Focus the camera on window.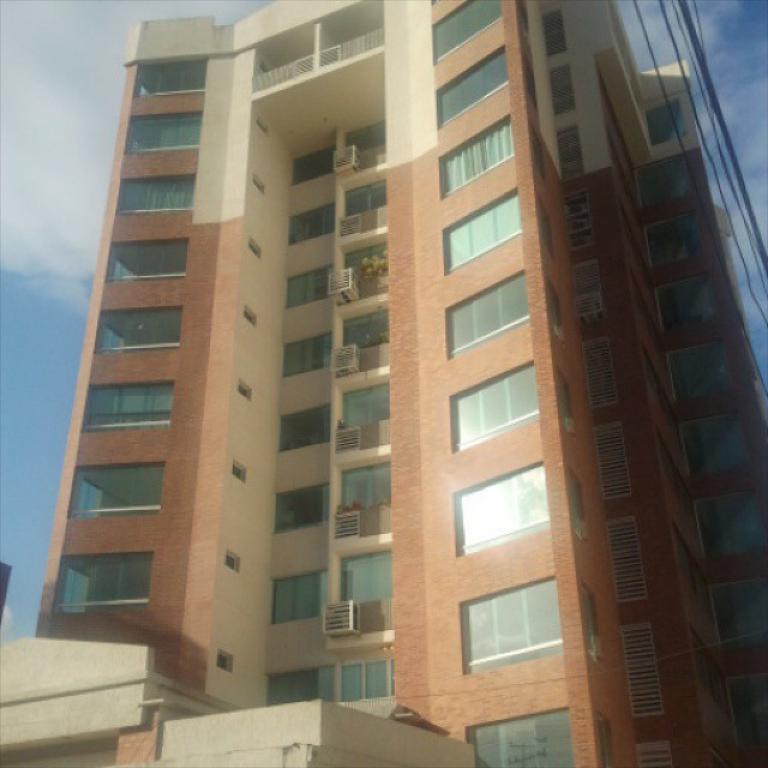
Focus region: bbox(270, 473, 331, 541).
